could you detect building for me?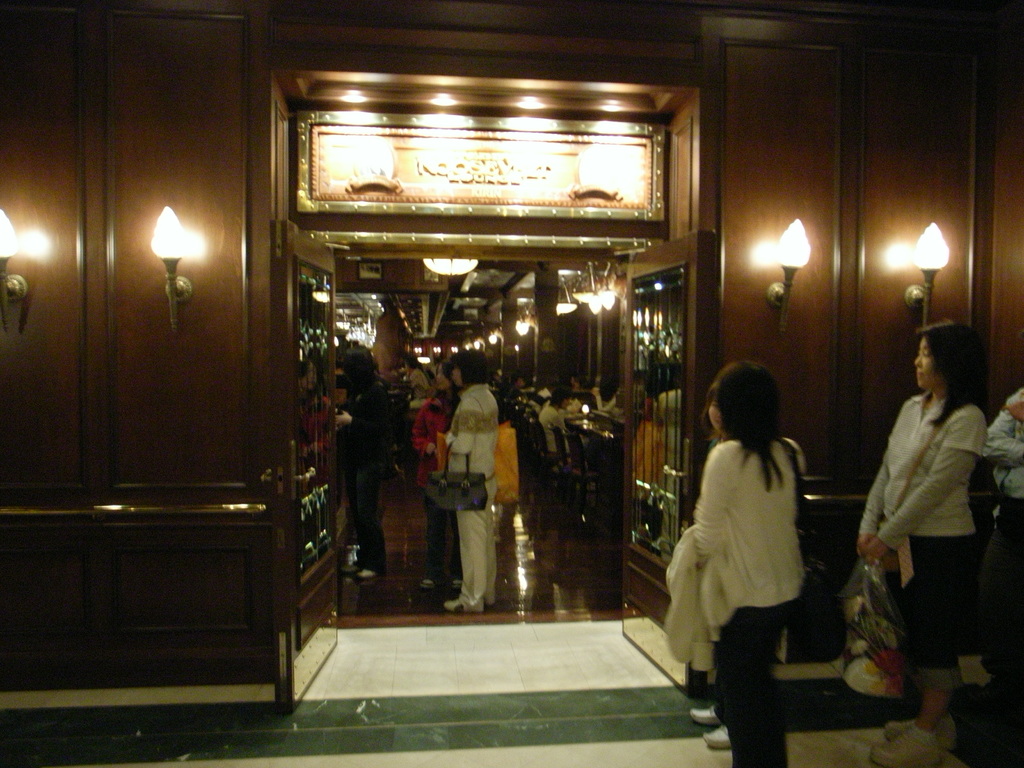
Detection result: Rect(0, 0, 1023, 767).
